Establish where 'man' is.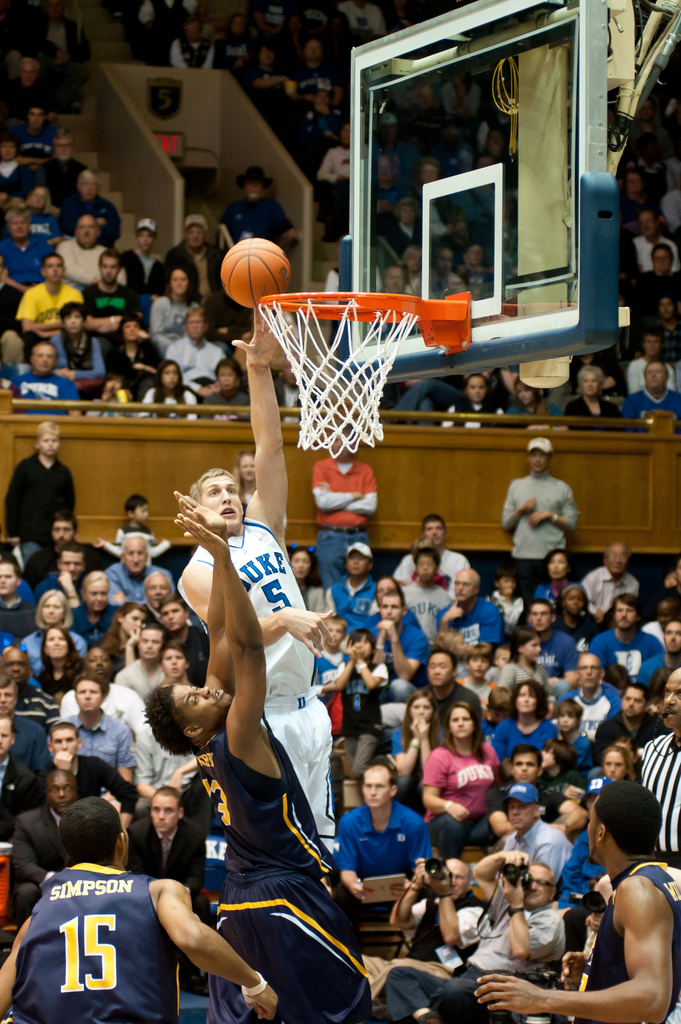
Established at 16:498:103:573.
